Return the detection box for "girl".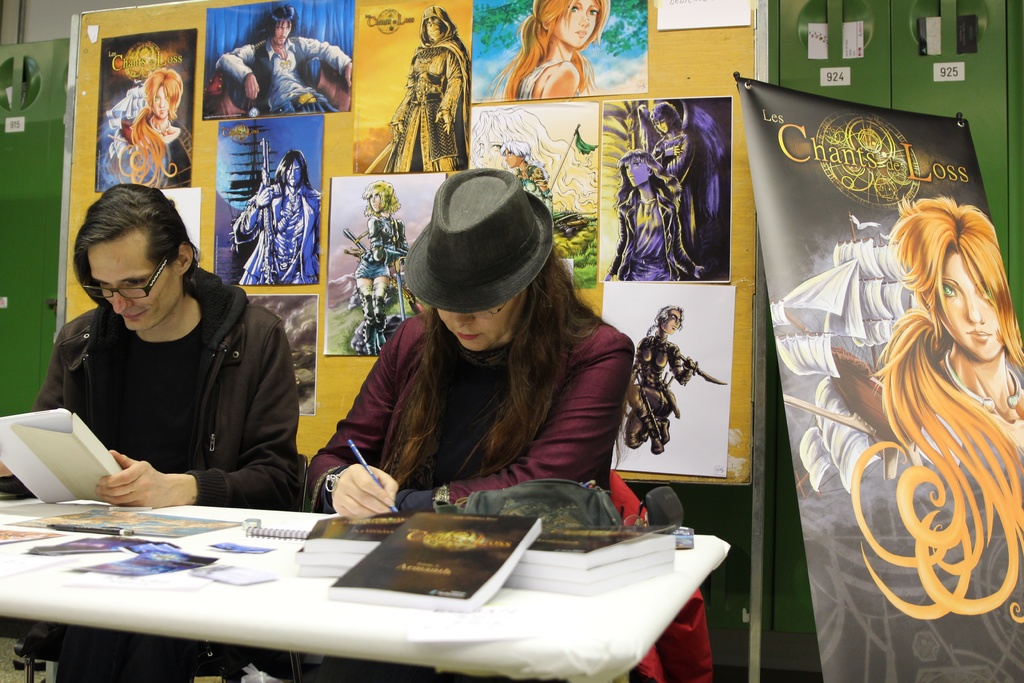
626/308/697/457.
